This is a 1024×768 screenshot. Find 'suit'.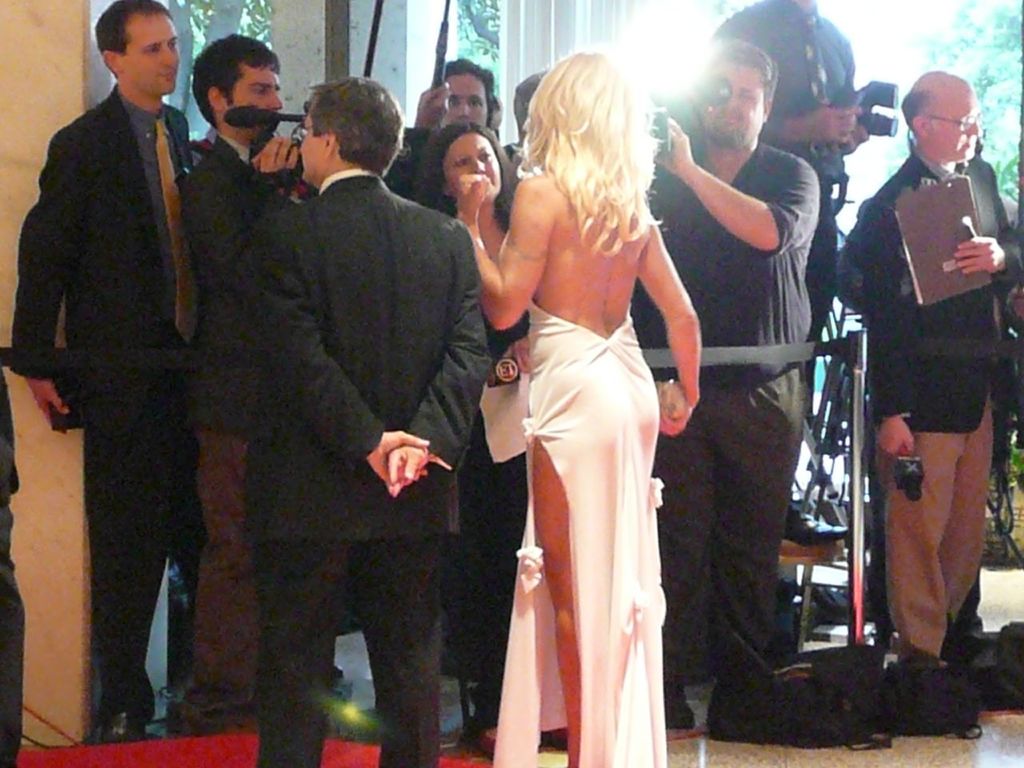
Bounding box: 229:170:498:767.
